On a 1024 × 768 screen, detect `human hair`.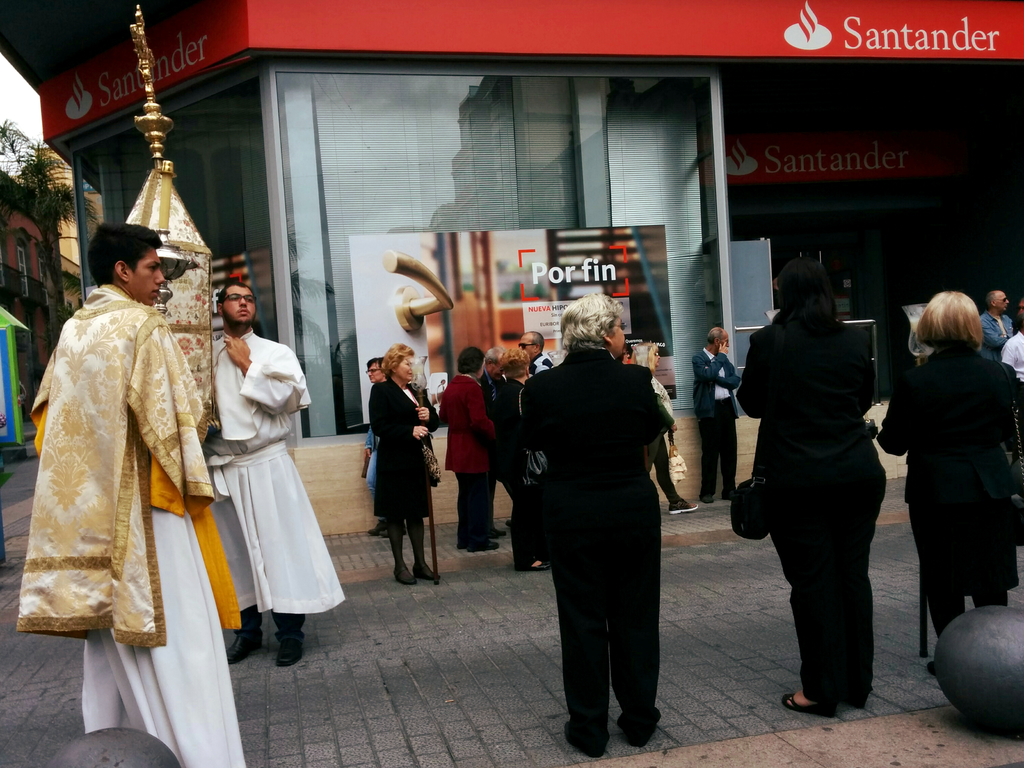
{"left": 707, "top": 329, "right": 723, "bottom": 345}.
